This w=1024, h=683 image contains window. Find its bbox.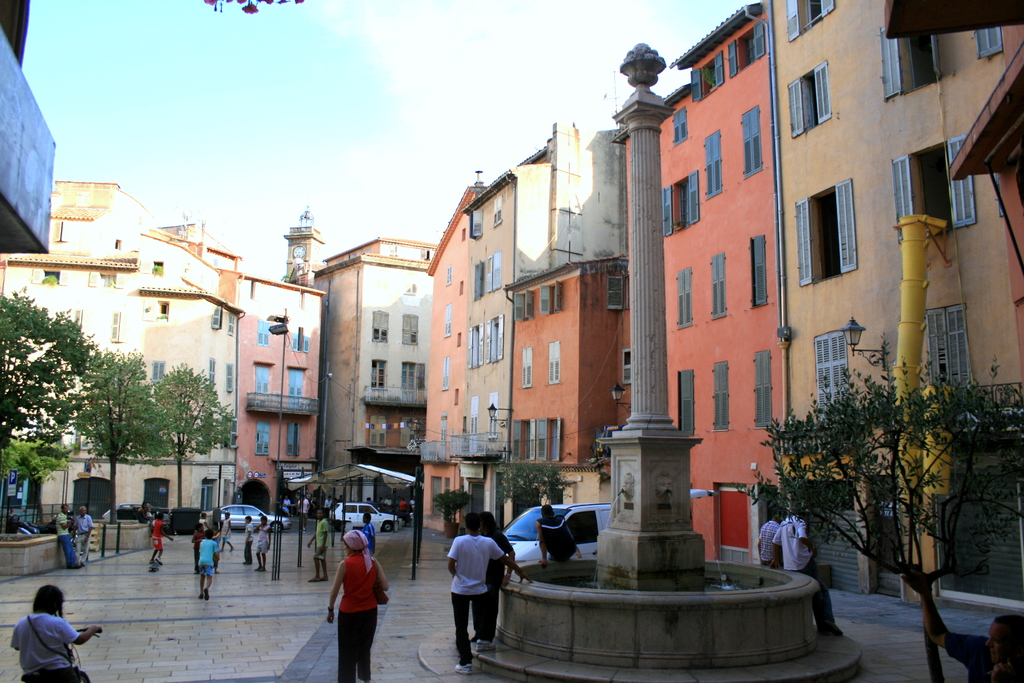
rect(468, 398, 477, 435).
